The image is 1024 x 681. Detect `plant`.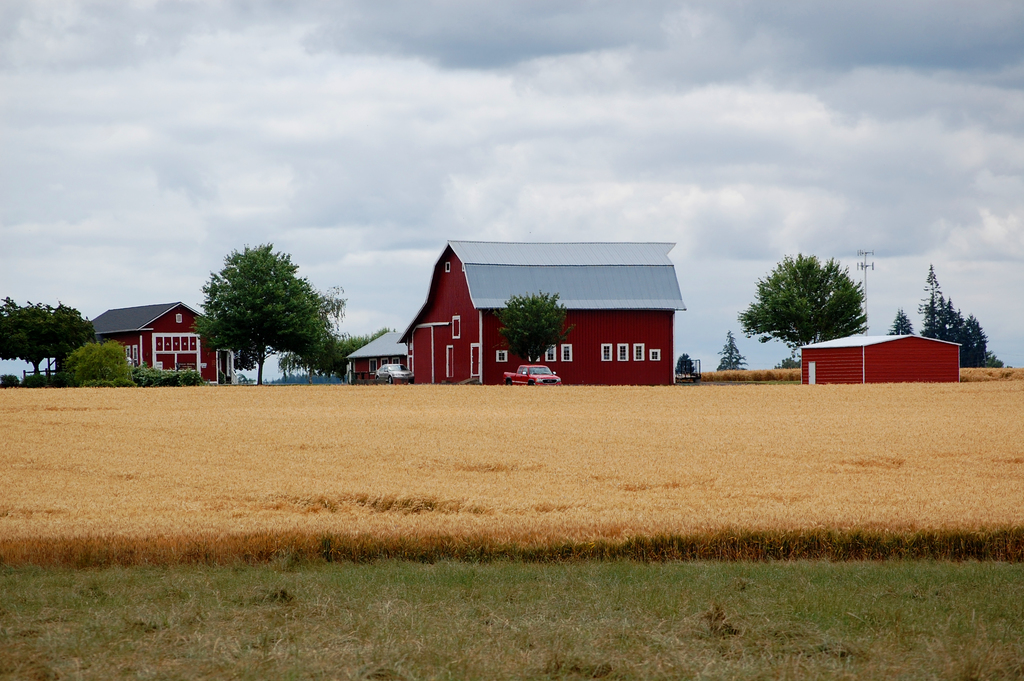
Detection: <bbox>63, 335, 140, 384</bbox>.
